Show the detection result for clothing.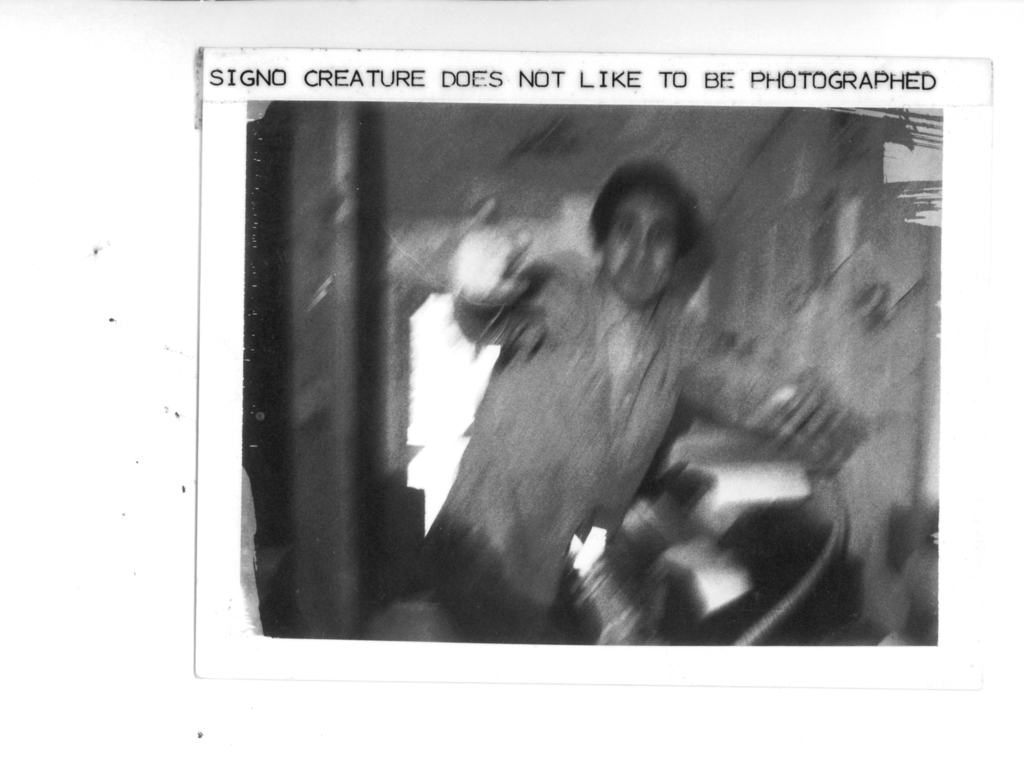
[left=388, top=244, right=797, bottom=655].
